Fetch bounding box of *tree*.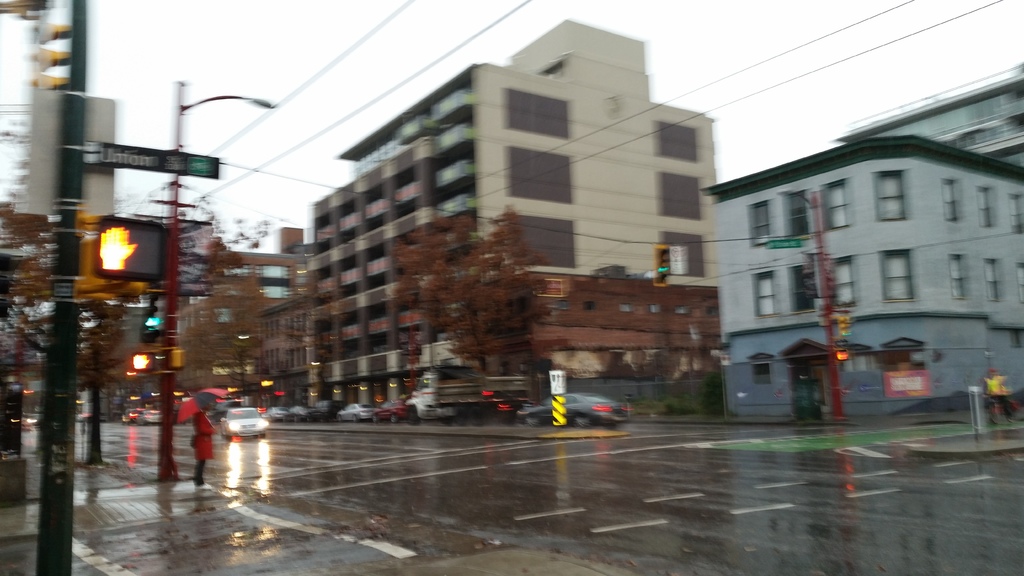
Bbox: 385,219,481,365.
